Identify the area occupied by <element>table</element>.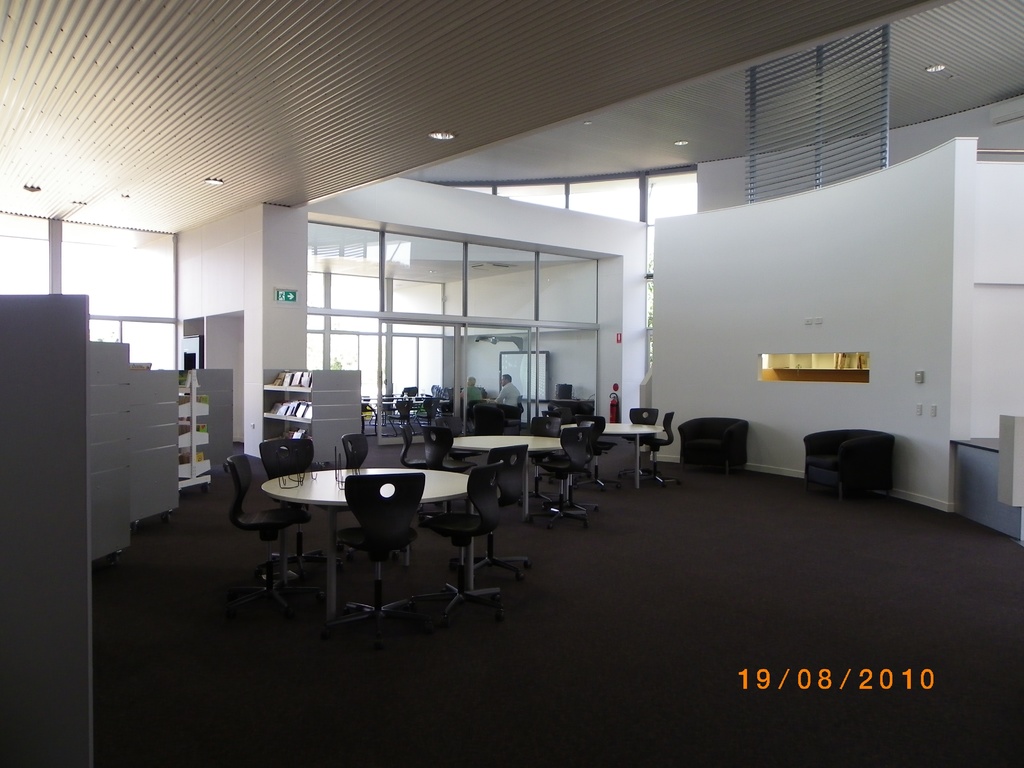
Area: {"x1": 454, "y1": 434, "x2": 556, "y2": 516}.
